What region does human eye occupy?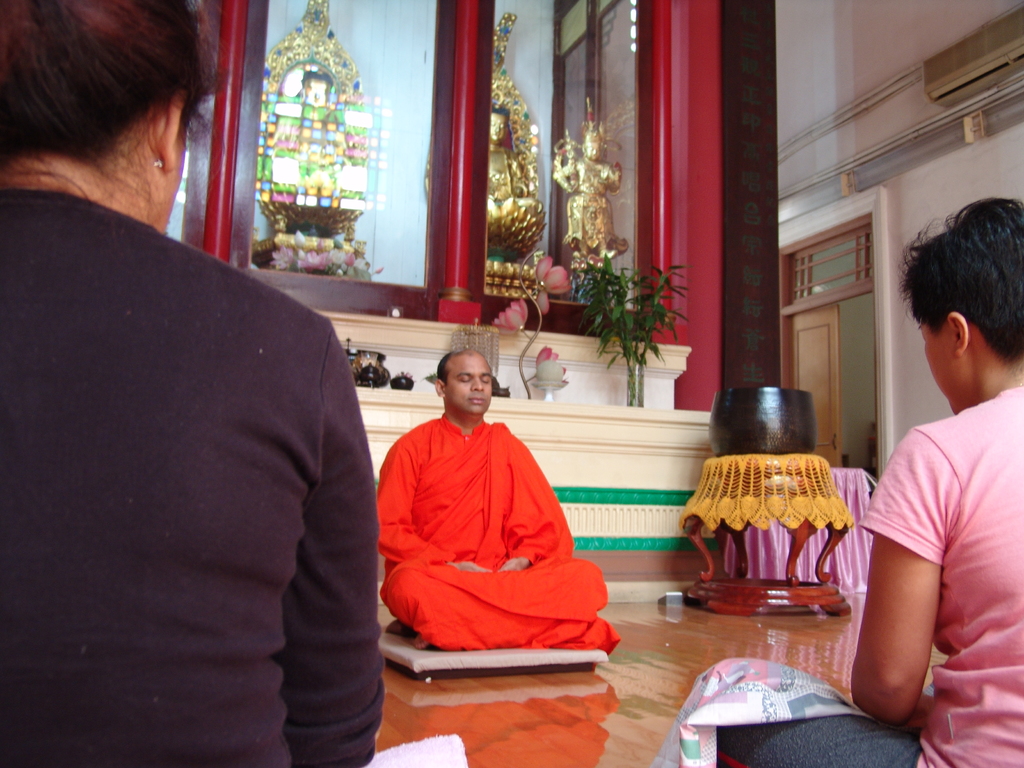
bbox=(458, 374, 471, 385).
